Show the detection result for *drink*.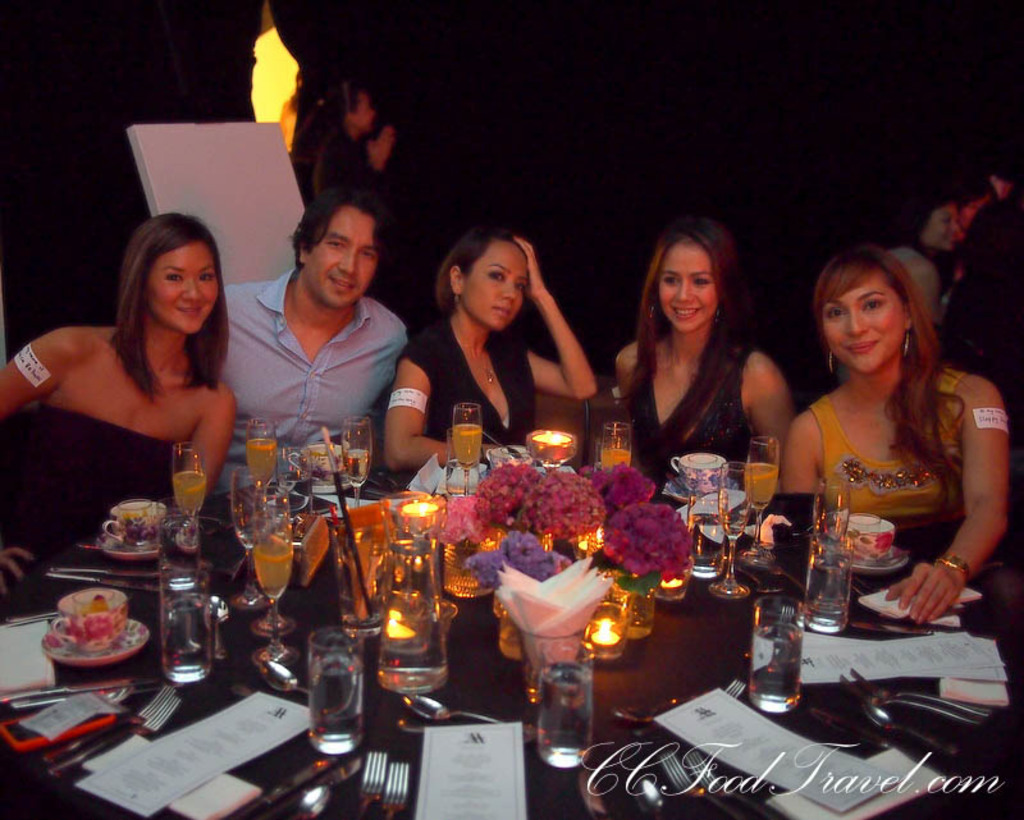
[left=452, top=420, right=481, bottom=471].
